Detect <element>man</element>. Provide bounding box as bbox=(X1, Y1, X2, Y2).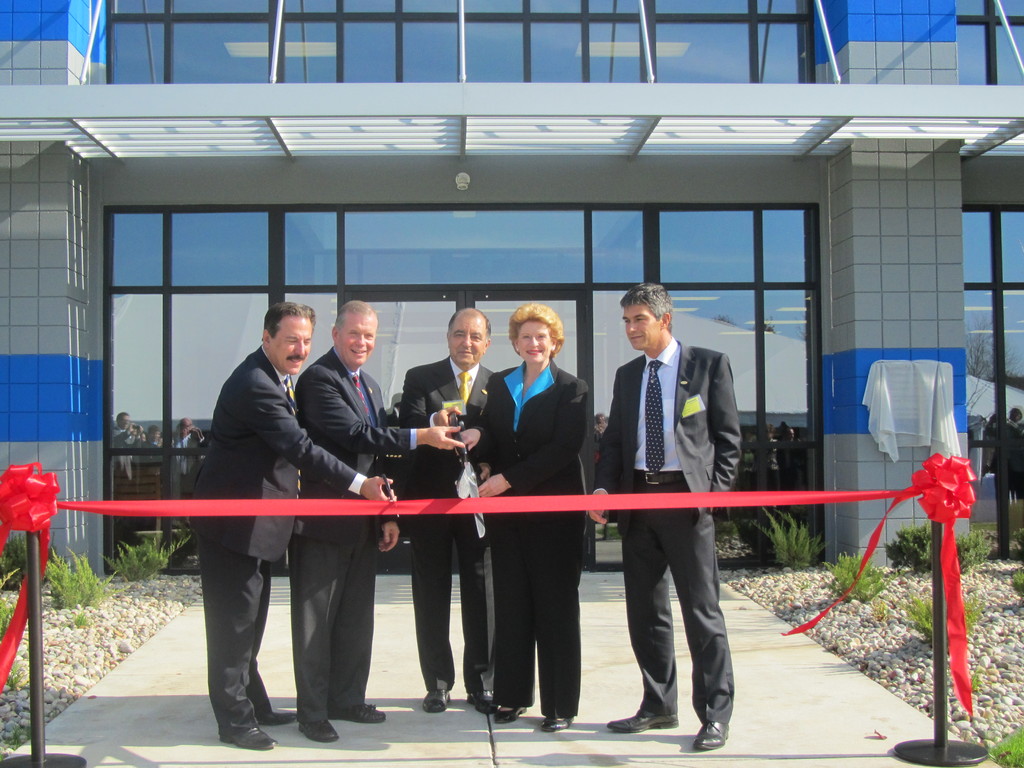
bbox=(186, 300, 397, 753).
